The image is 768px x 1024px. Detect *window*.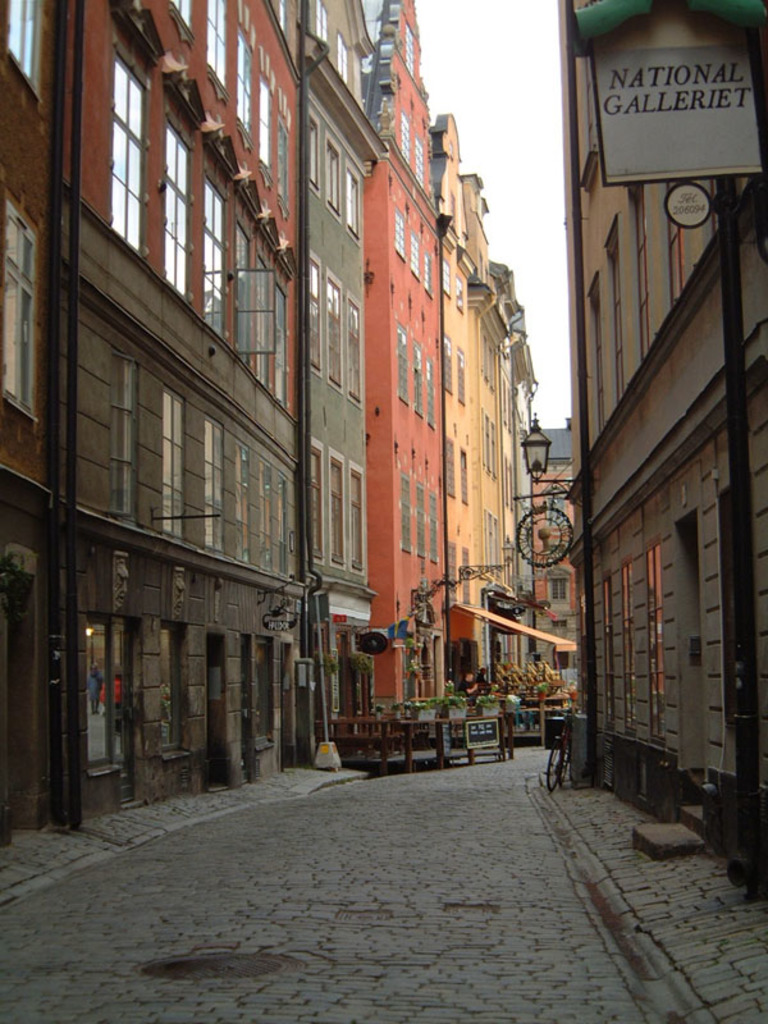
Detection: box(282, 480, 287, 581).
